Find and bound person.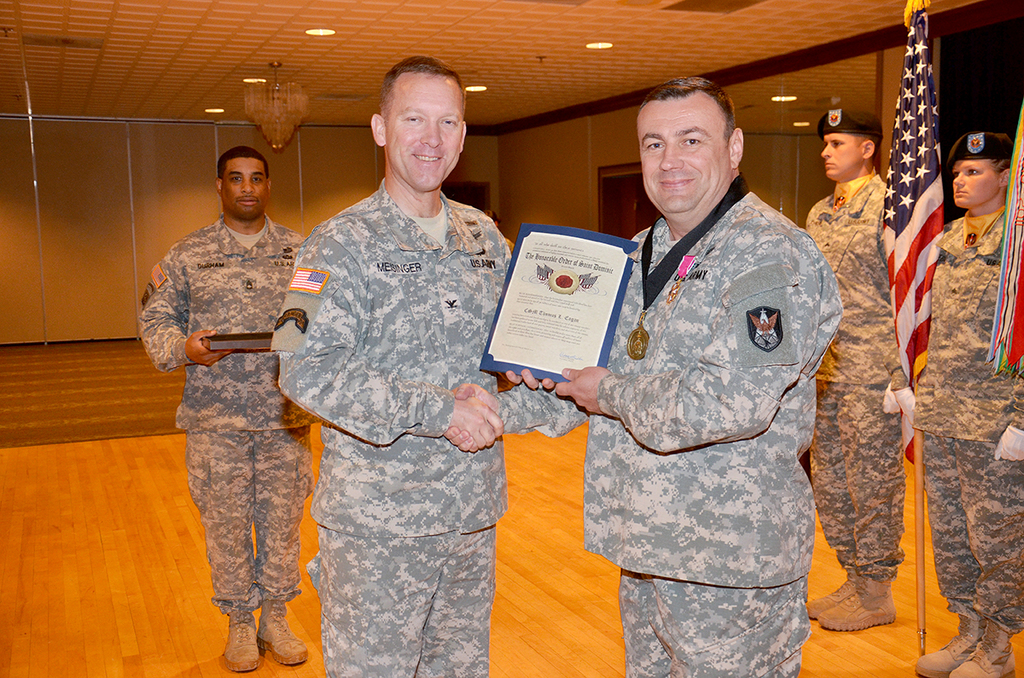
Bound: 483/208/515/250.
